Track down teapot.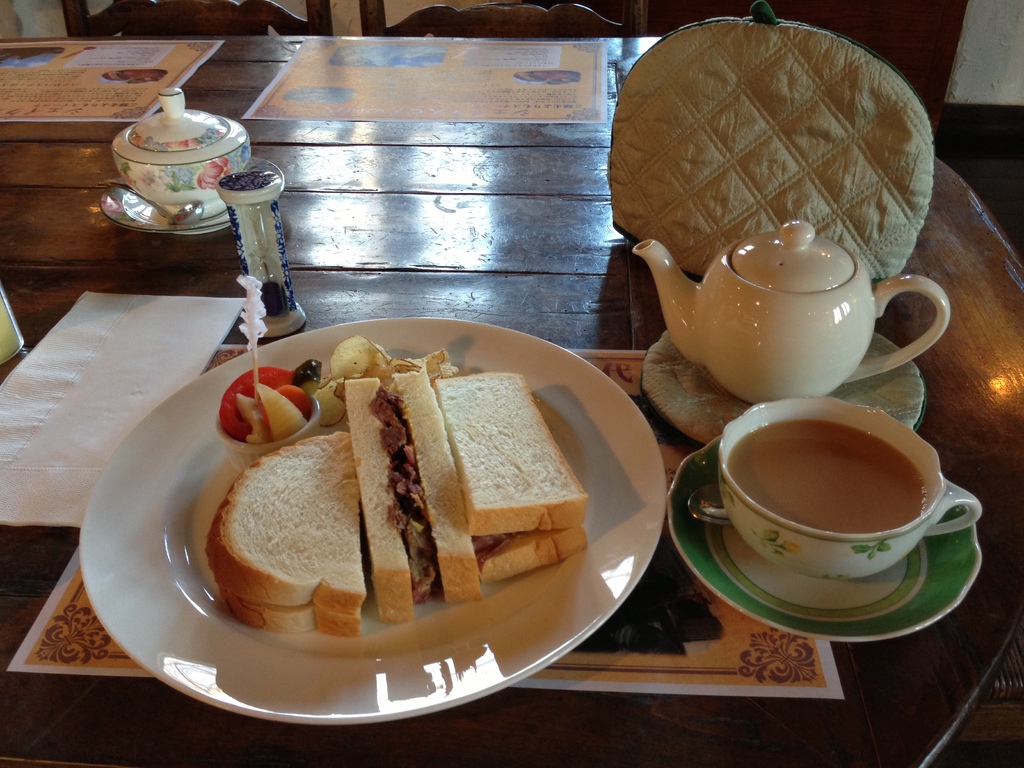
Tracked to x1=634 y1=221 x2=952 y2=406.
